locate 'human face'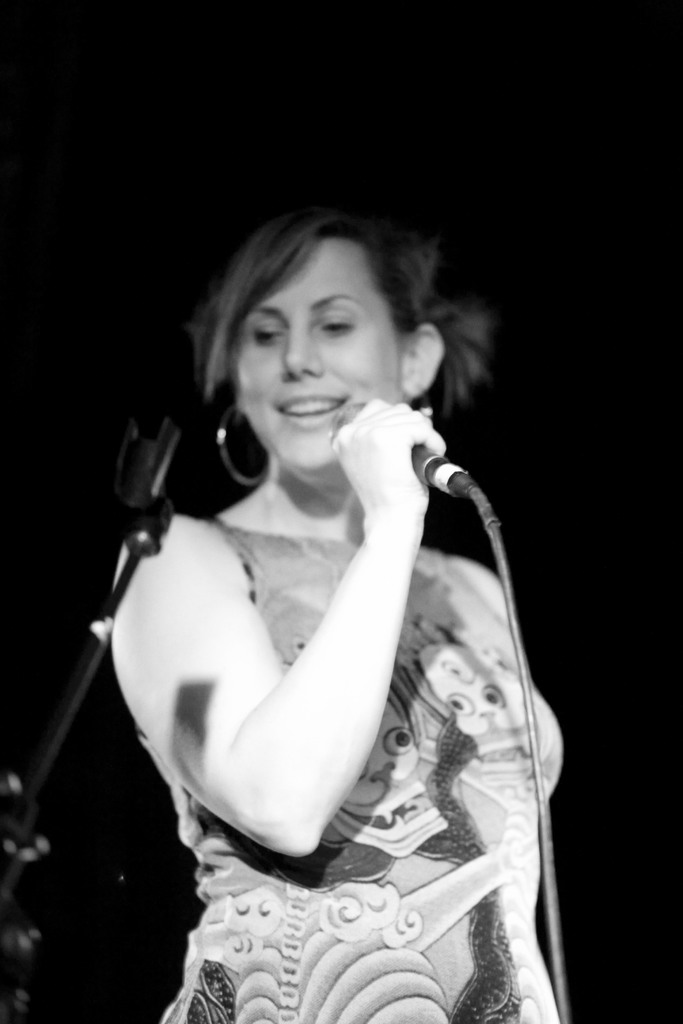
crop(232, 246, 393, 468)
